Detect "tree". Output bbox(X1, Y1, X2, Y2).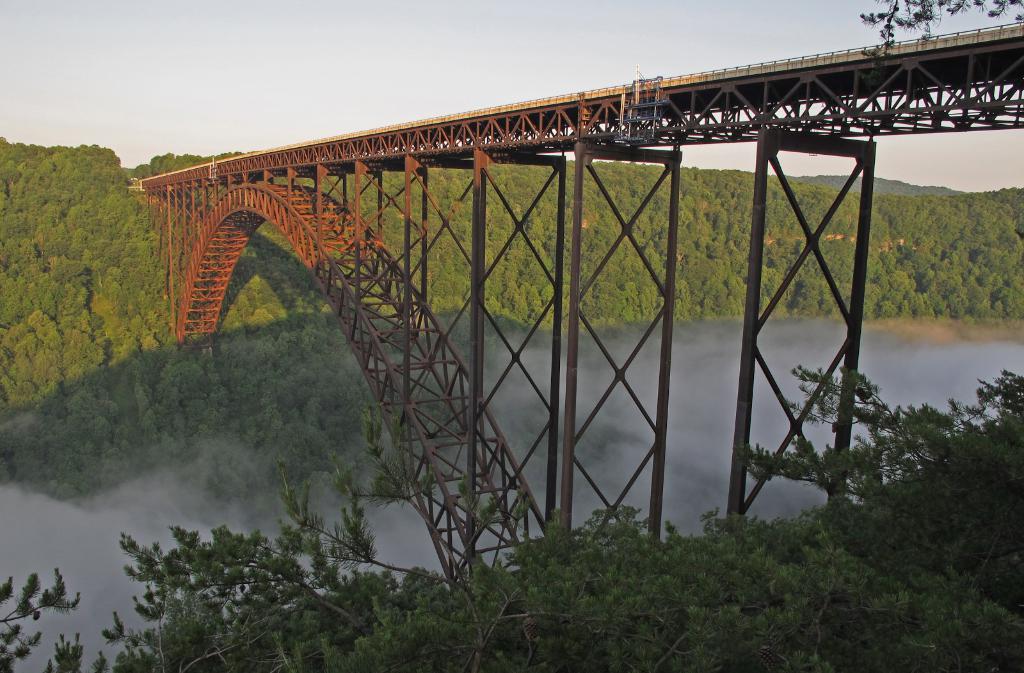
bbox(303, 173, 1023, 340).
